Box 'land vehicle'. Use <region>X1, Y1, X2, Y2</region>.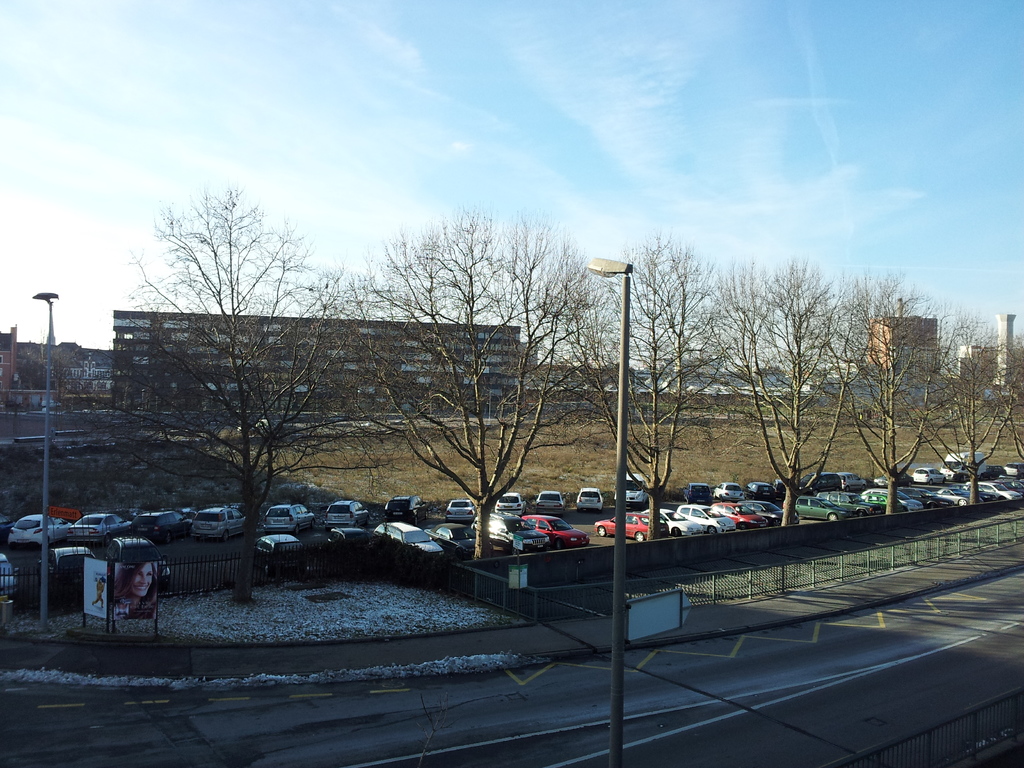
<region>941, 454, 985, 479</region>.
